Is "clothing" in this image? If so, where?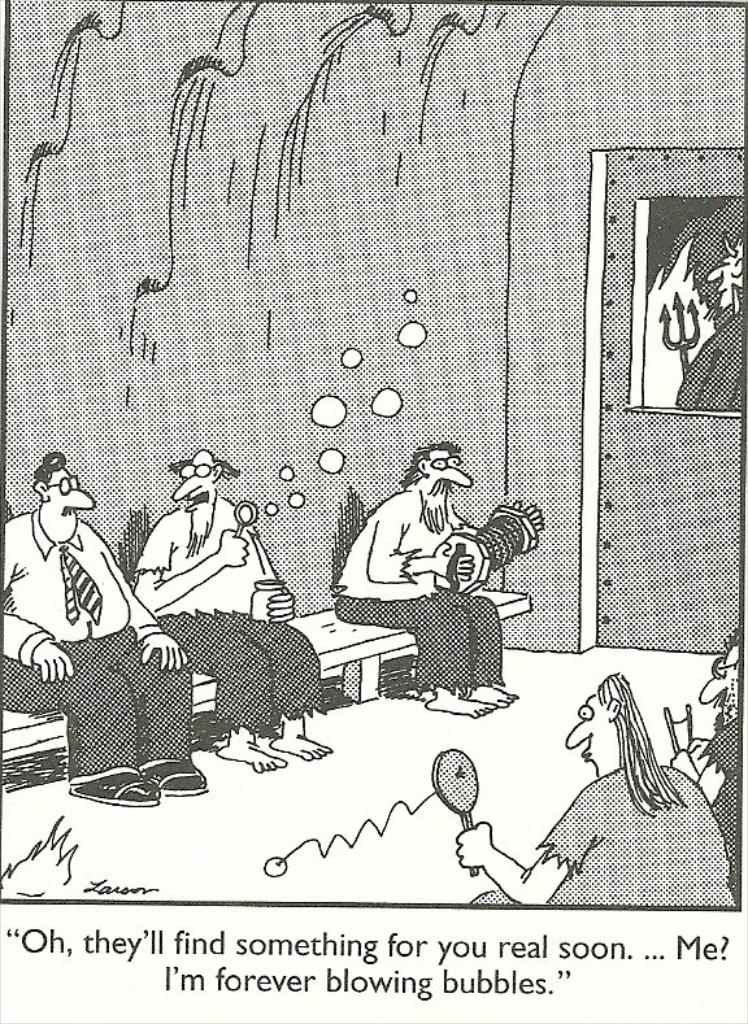
Yes, at bbox(477, 759, 735, 916).
